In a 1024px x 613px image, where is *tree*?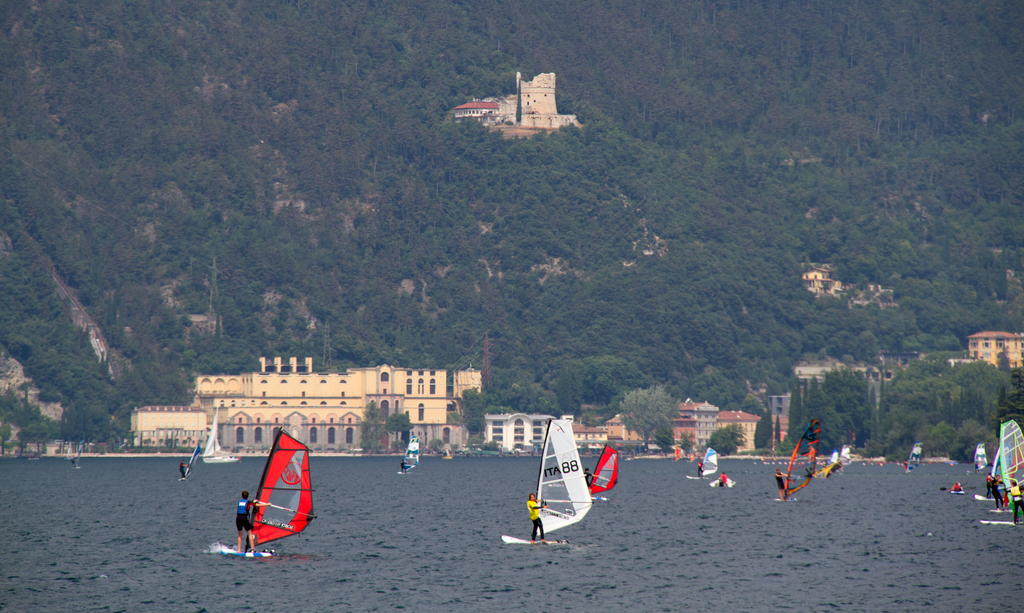
select_region(460, 387, 497, 447).
